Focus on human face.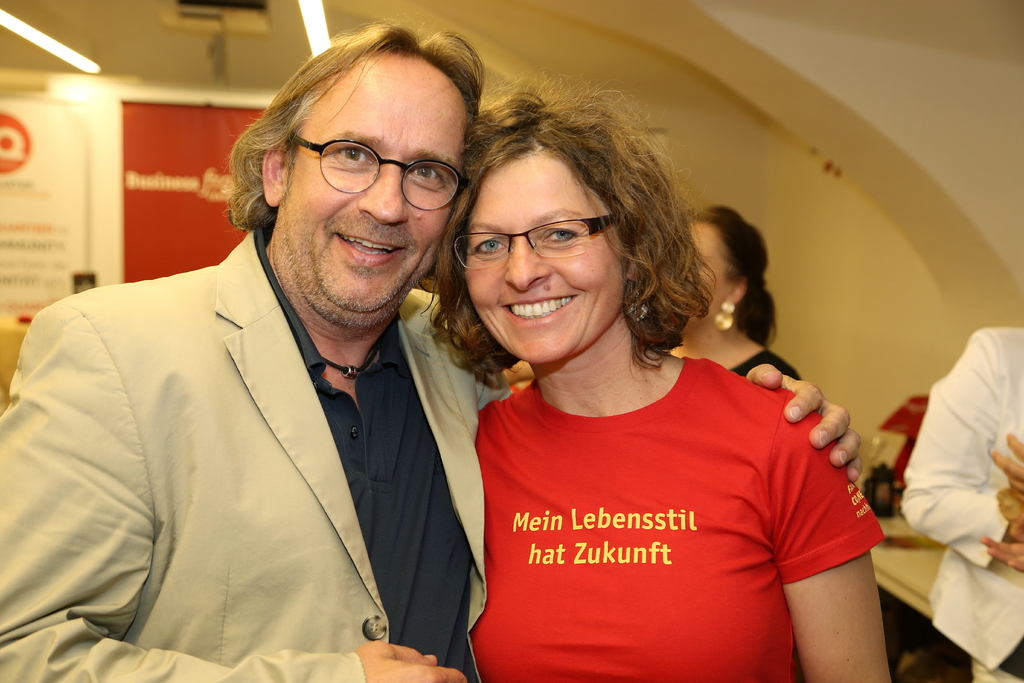
Focused at 463,155,628,364.
